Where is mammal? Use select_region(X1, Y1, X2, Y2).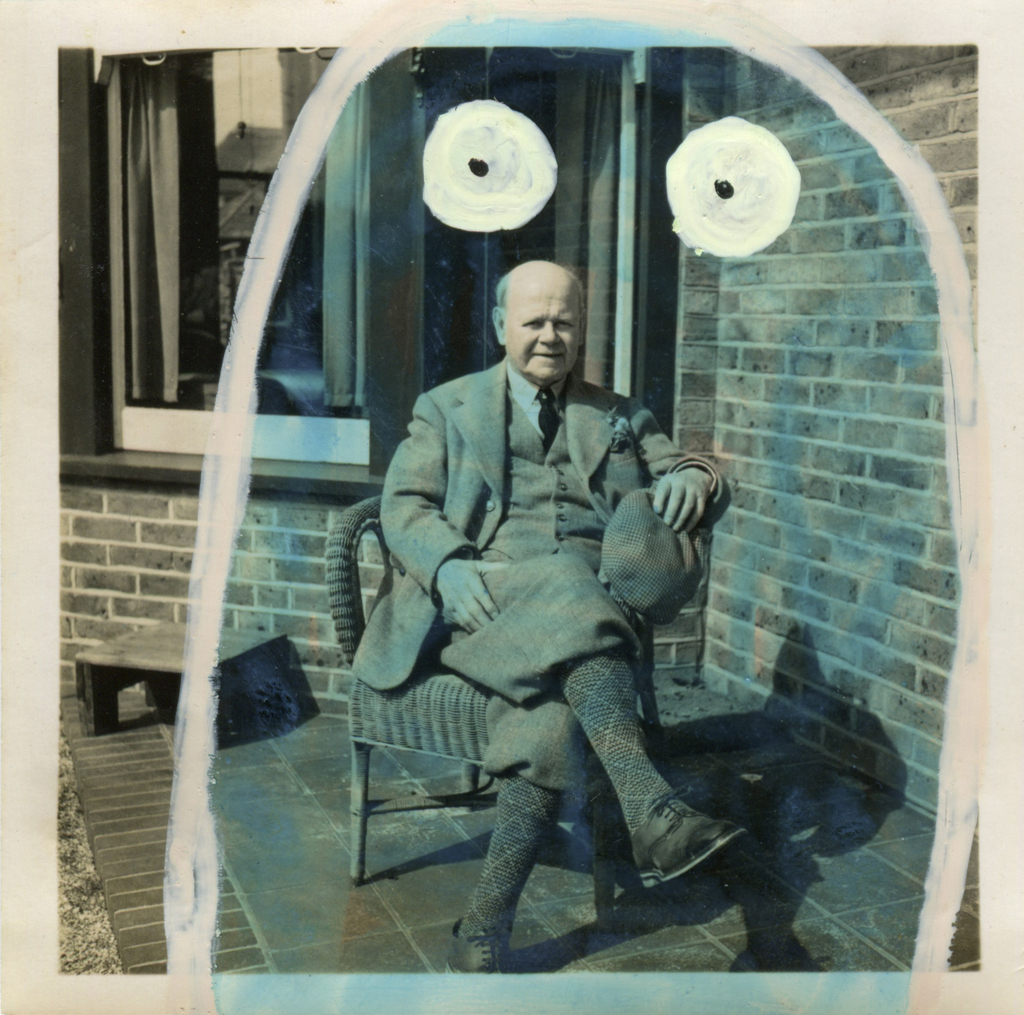
select_region(387, 383, 792, 959).
